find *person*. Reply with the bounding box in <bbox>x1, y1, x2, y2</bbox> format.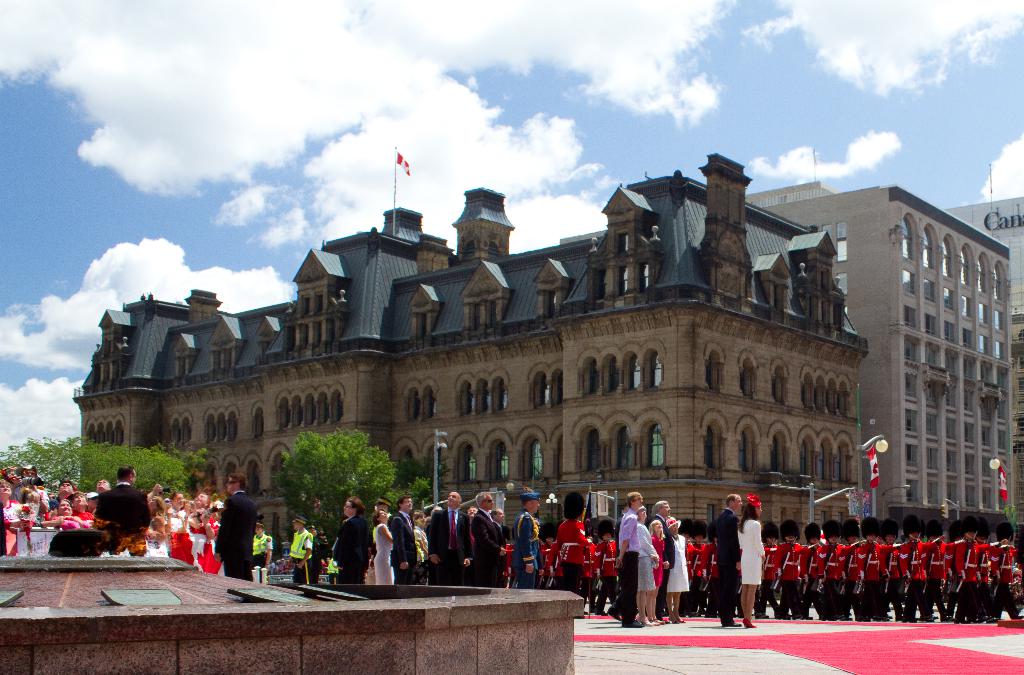
<bbox>297, 522, 327, 591</bbox>.
